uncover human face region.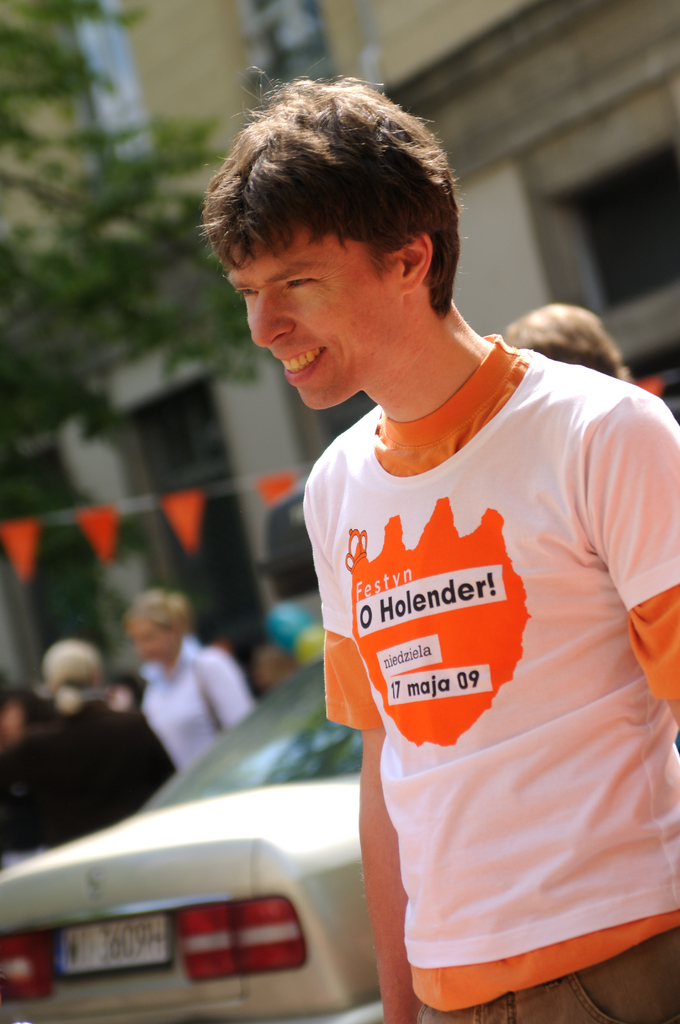
Uncovered: locate(257, 650, 293, 689).
